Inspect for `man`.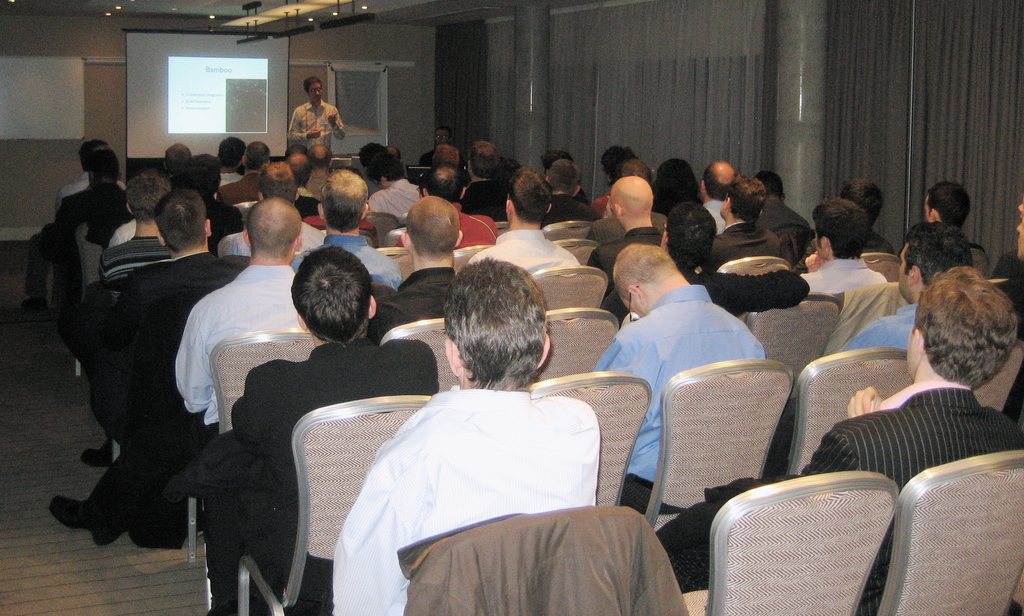
Inspection: crop(357, 140, 396, 187).
